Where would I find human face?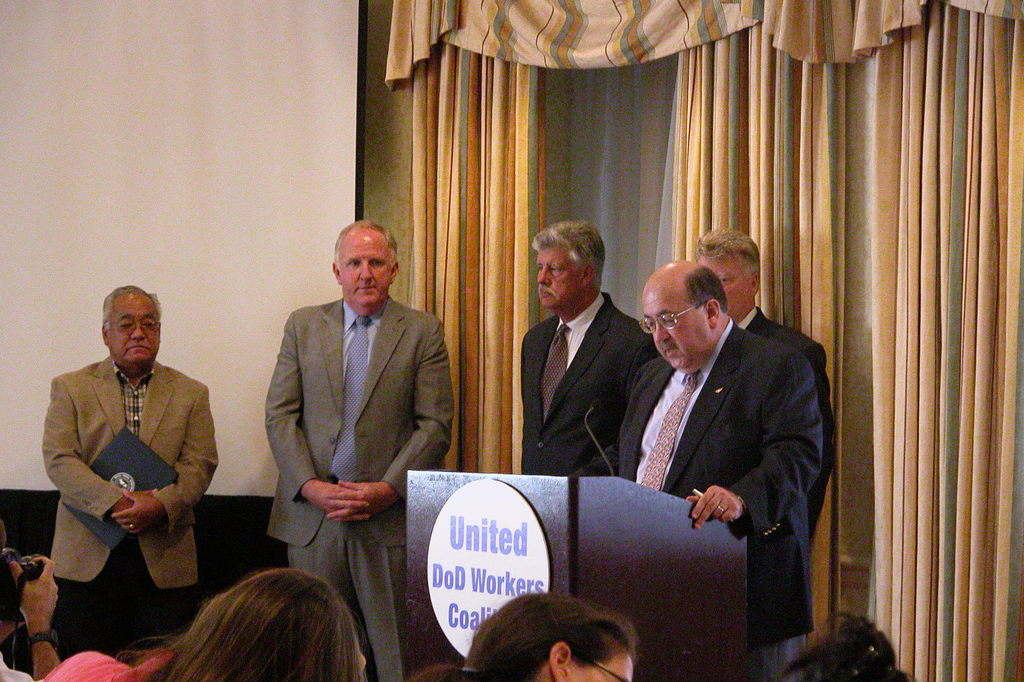
At [115,294,161,370].
